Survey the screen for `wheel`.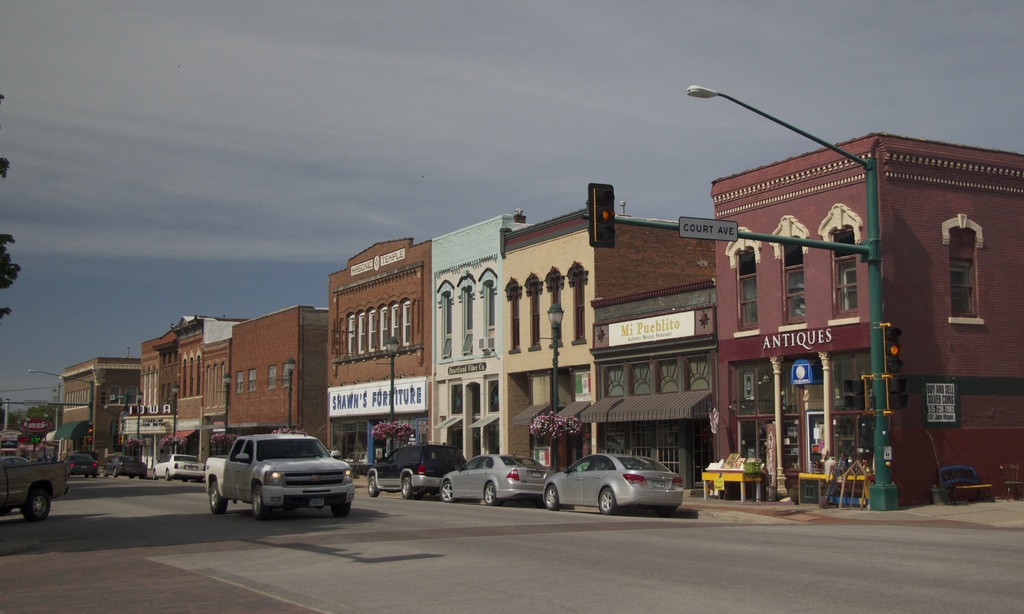
Survey found: (438, 482, 456, 501).
